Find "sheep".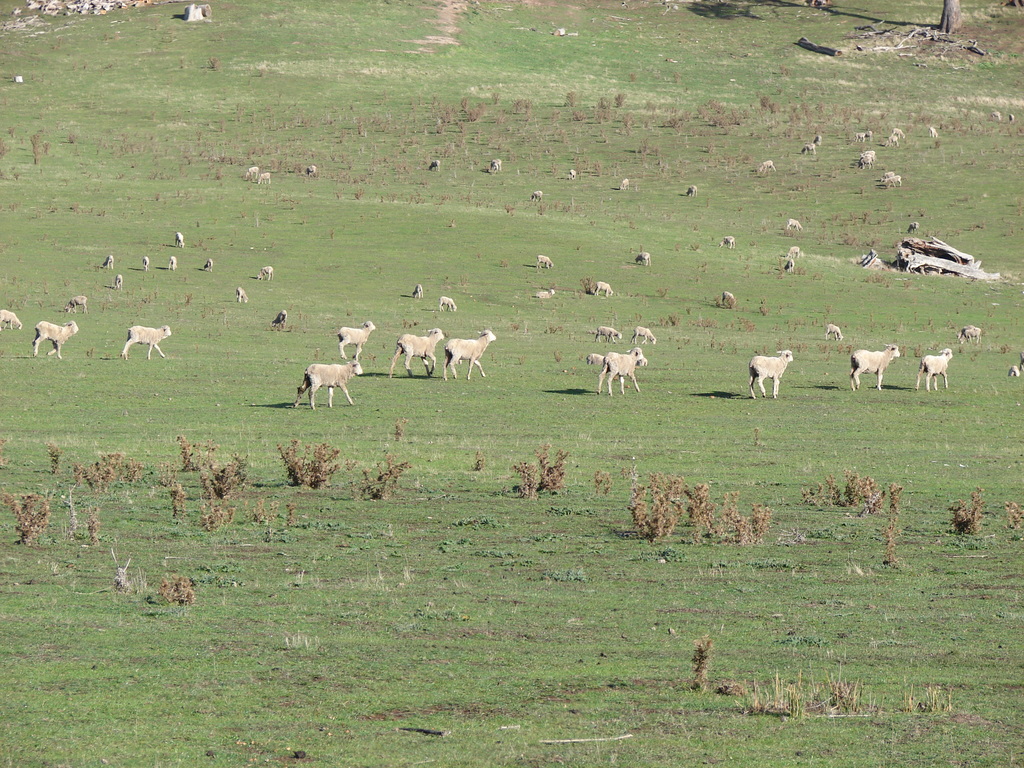
crop(337, 321, 376, 360).
